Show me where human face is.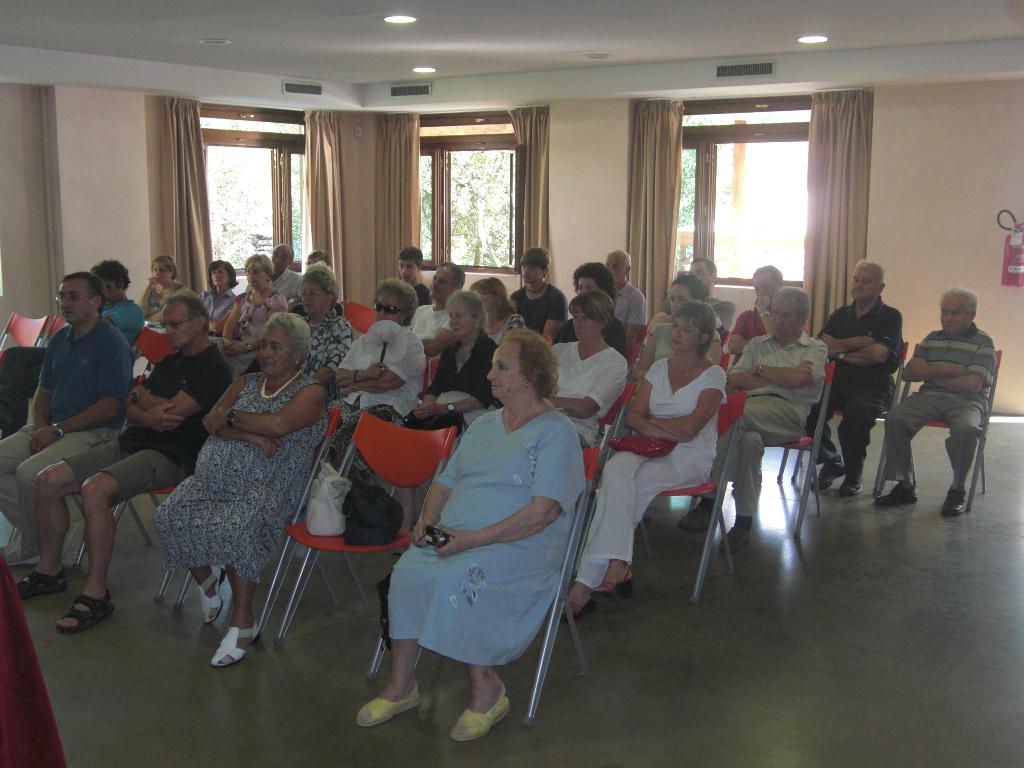
human face is at <region>669, 281, 691, 312</region>.
